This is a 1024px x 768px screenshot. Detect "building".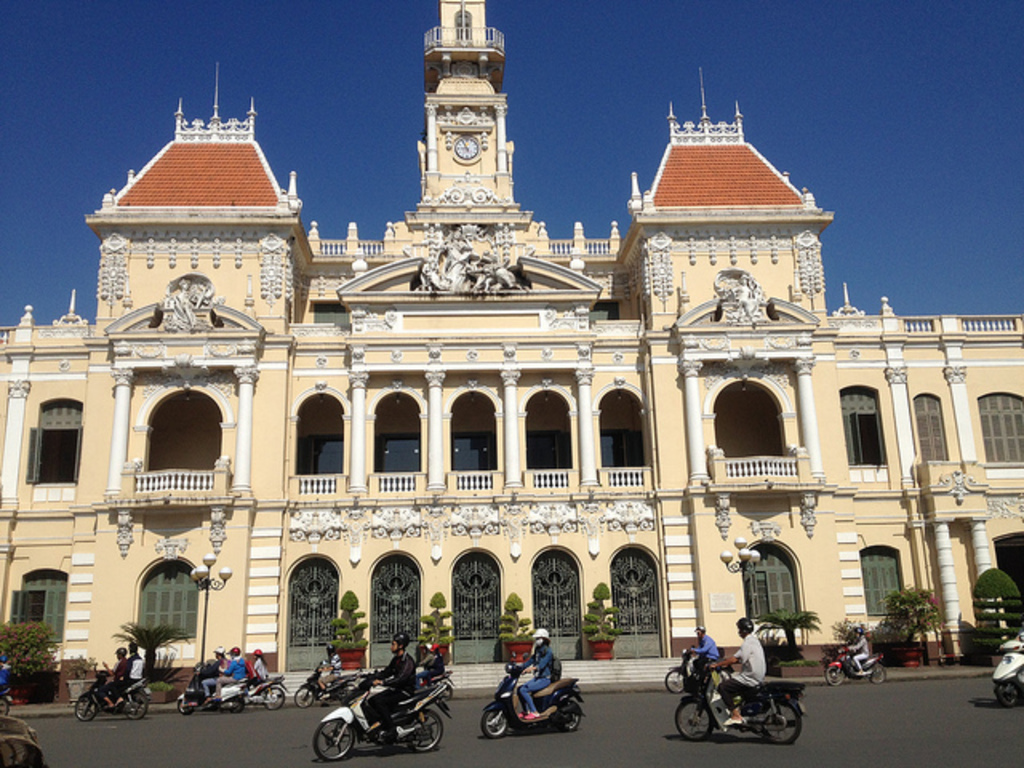
rect(0, 0, 1022, 699).
